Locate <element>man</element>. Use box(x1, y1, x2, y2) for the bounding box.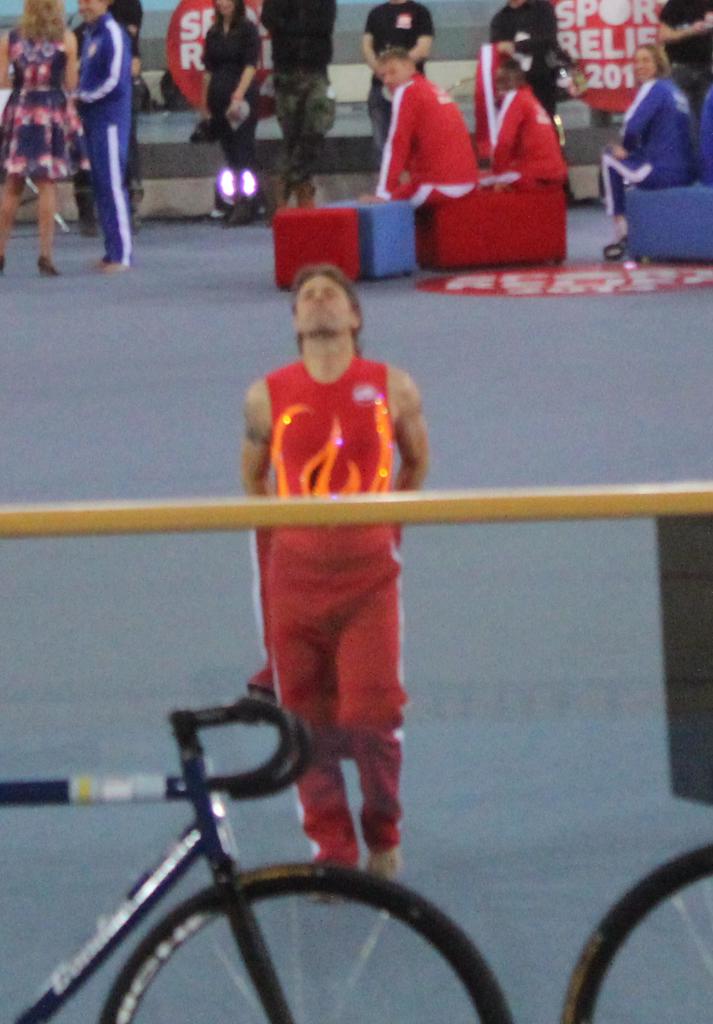
box(367, 32, 496, 197).
